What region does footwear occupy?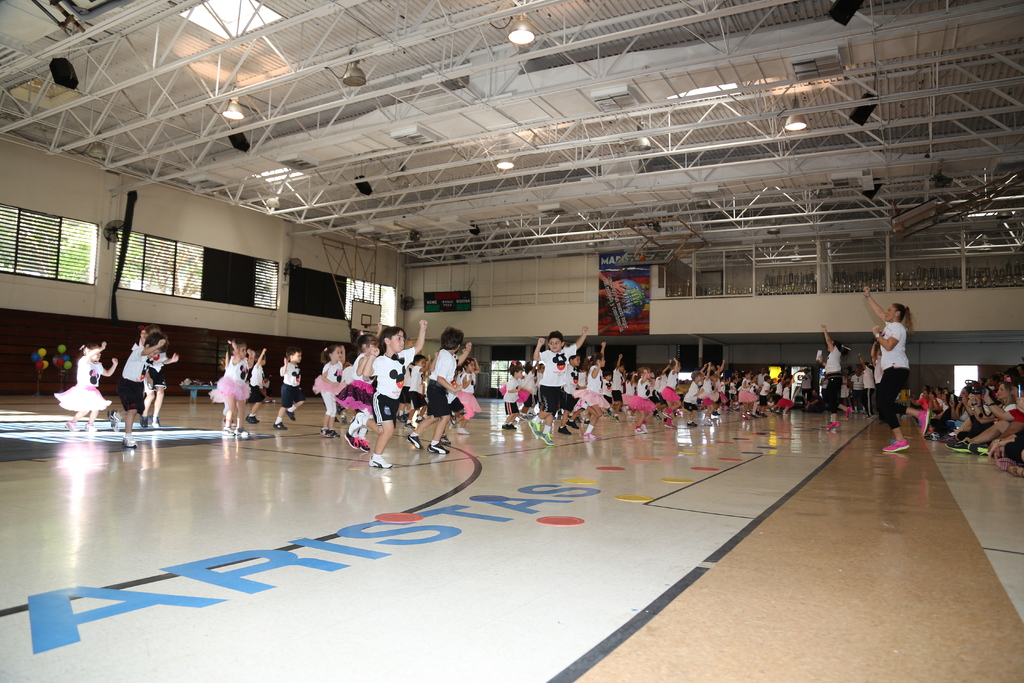
rect(86, 427, 92, 434).
